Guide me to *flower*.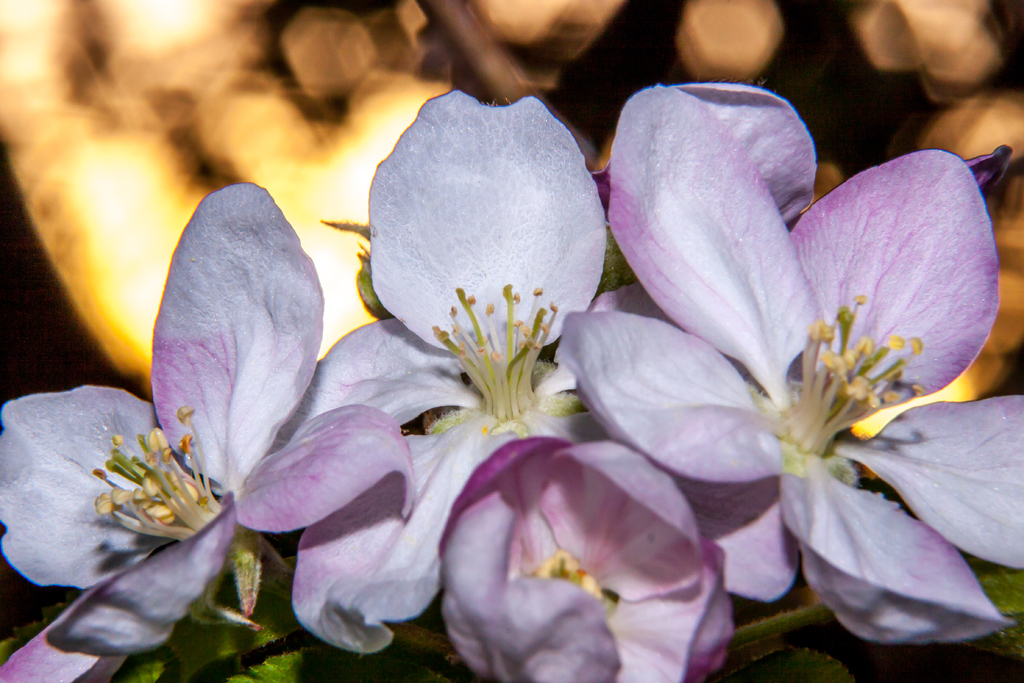
Guidance: box(435, 437, 736, 682).
